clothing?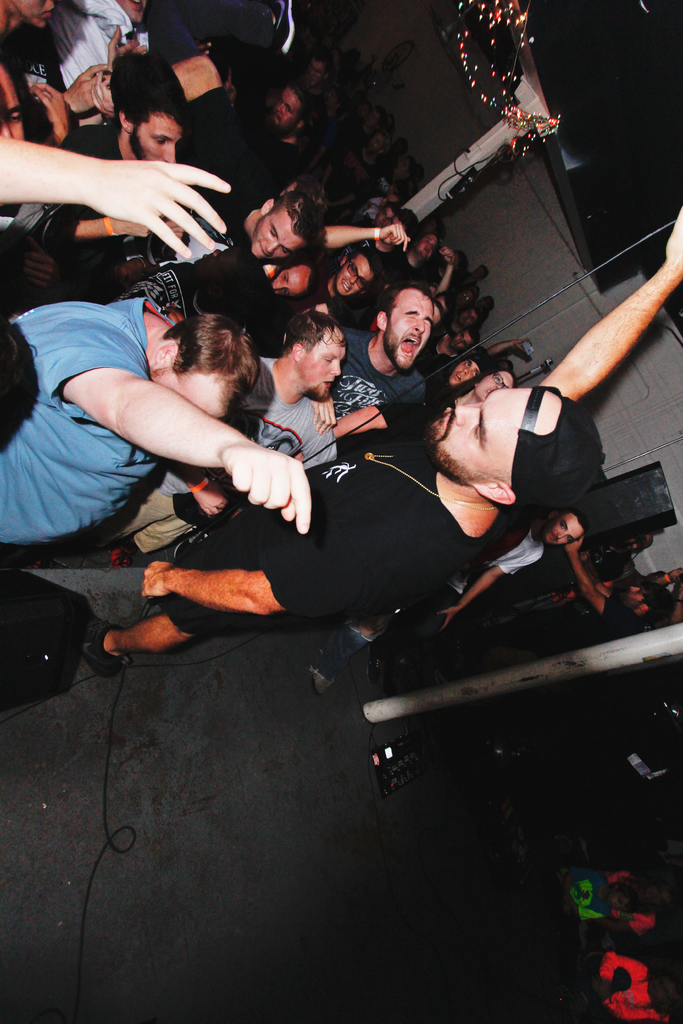
crop(157, 447, 509, 635)
